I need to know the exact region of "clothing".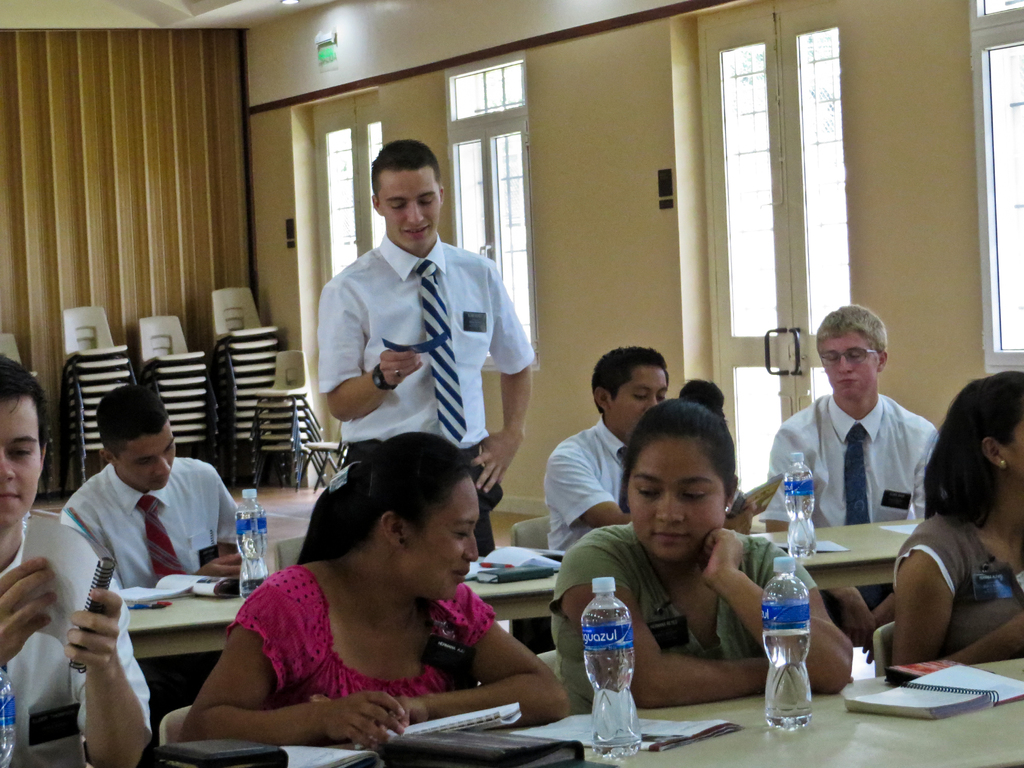
Region: locate(298, 211, 518, 496).
